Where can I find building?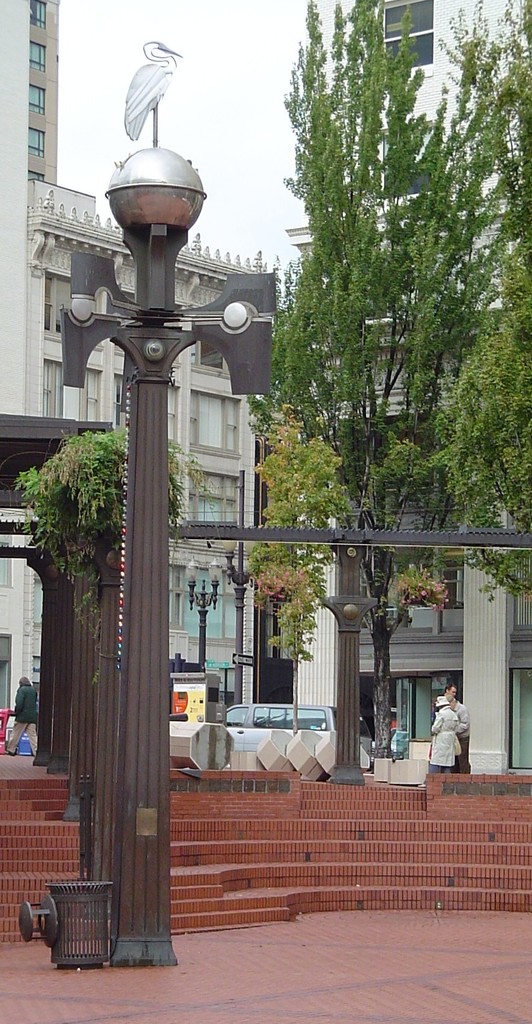
You can find it at <bbox>290, 0, 531, 777</bbox>.
